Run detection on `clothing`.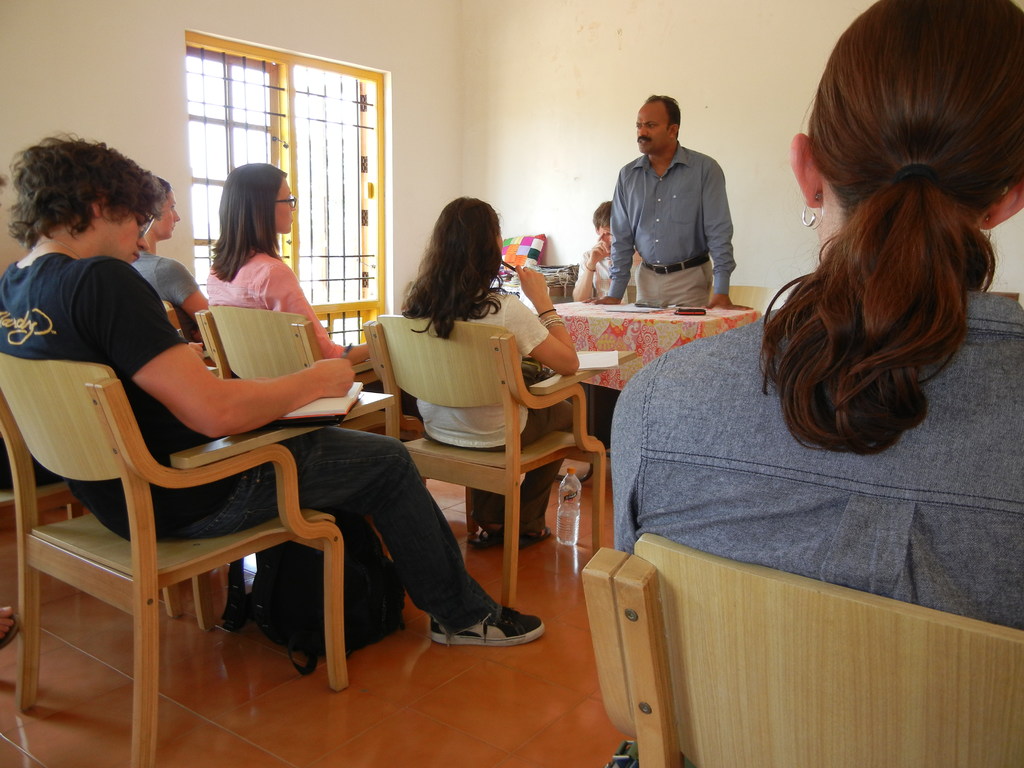
Result: <region>207, 248, 420, 420</region>.
